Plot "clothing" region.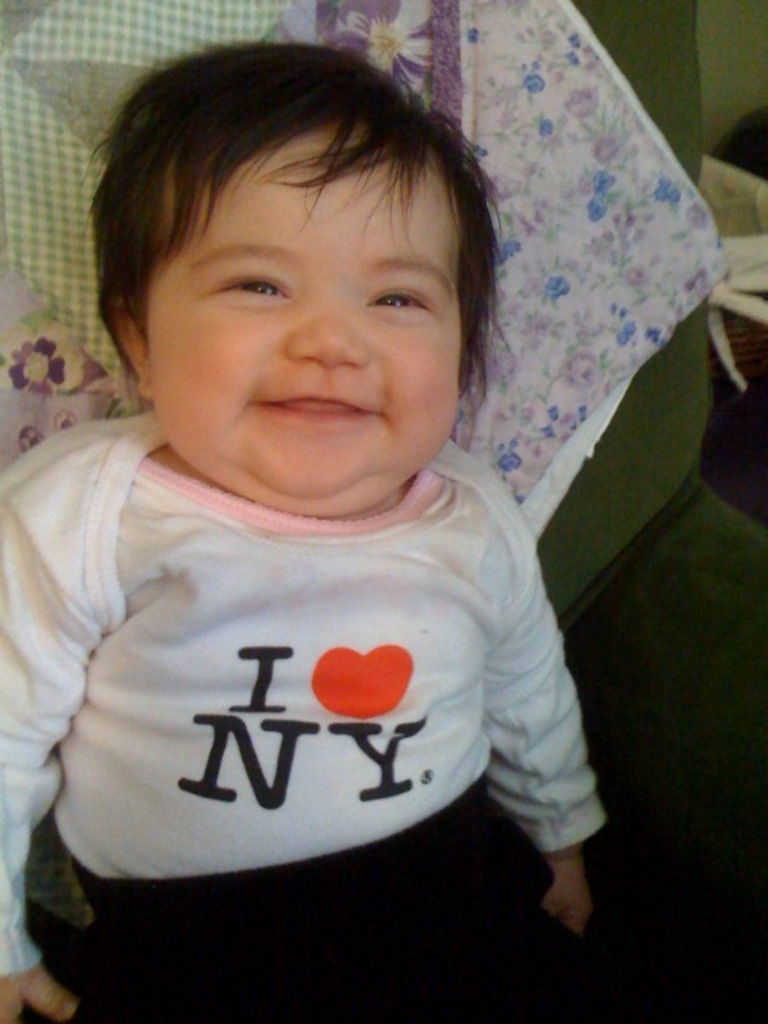
Plotted at {"left": 0, "top": 403, "right": 610, "bottom": 1014}.
